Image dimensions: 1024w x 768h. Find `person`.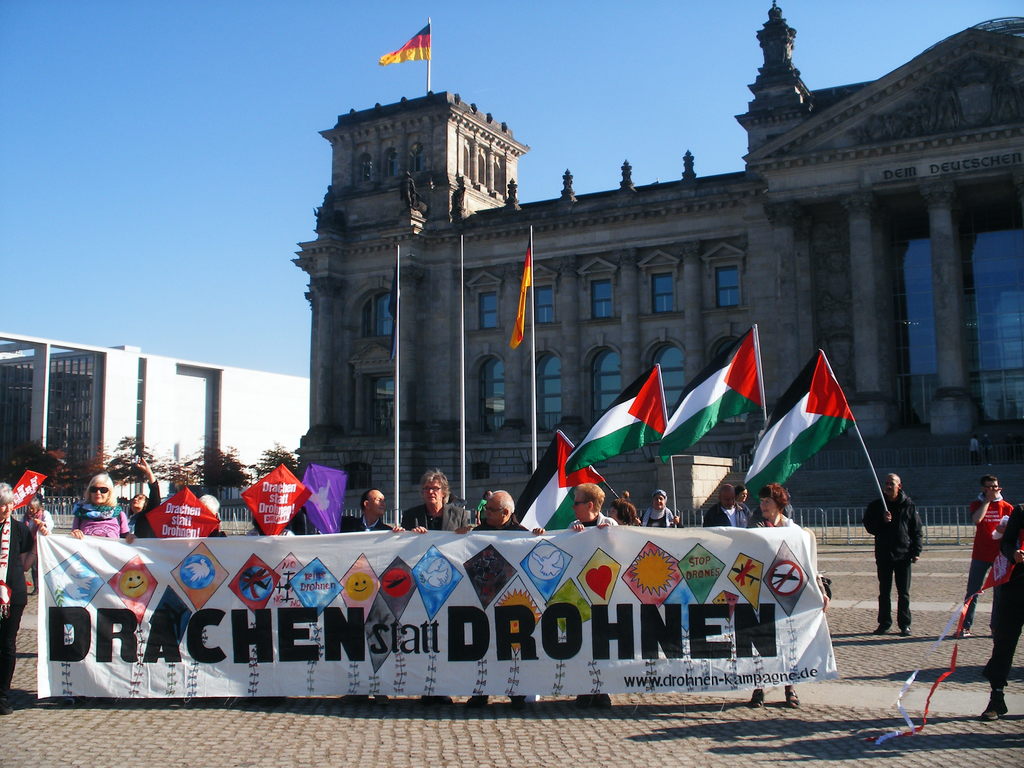
select_region(345, 489, 394, 531).
